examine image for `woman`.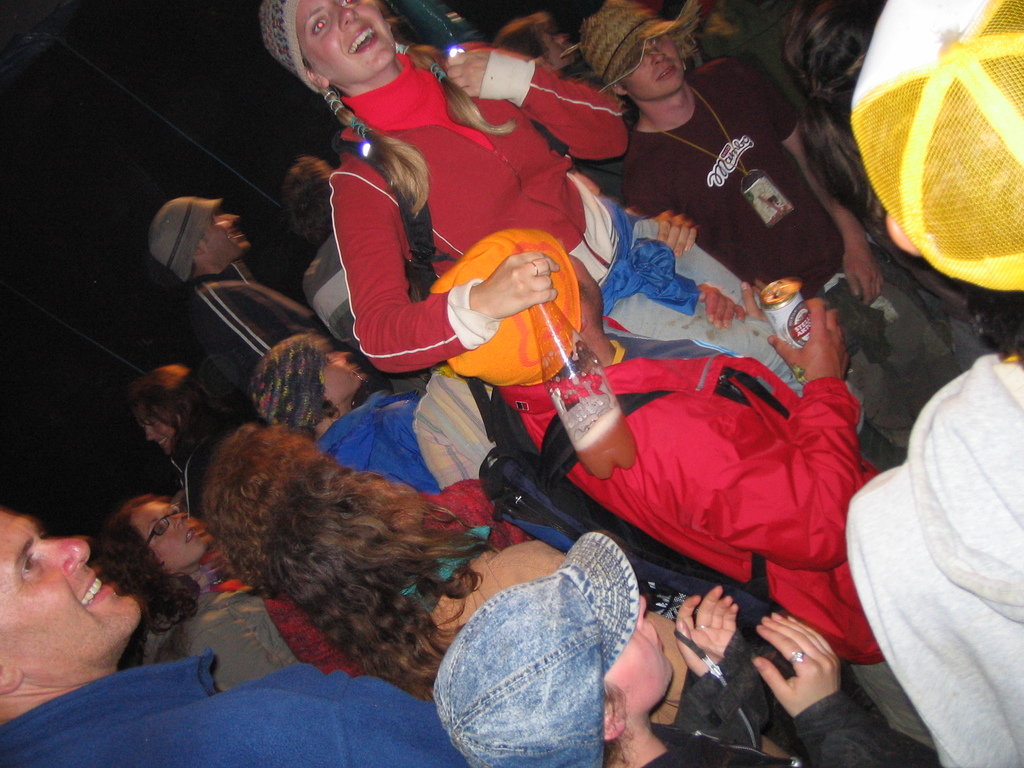
Examination result: rect(430, 531, 905, 767).
